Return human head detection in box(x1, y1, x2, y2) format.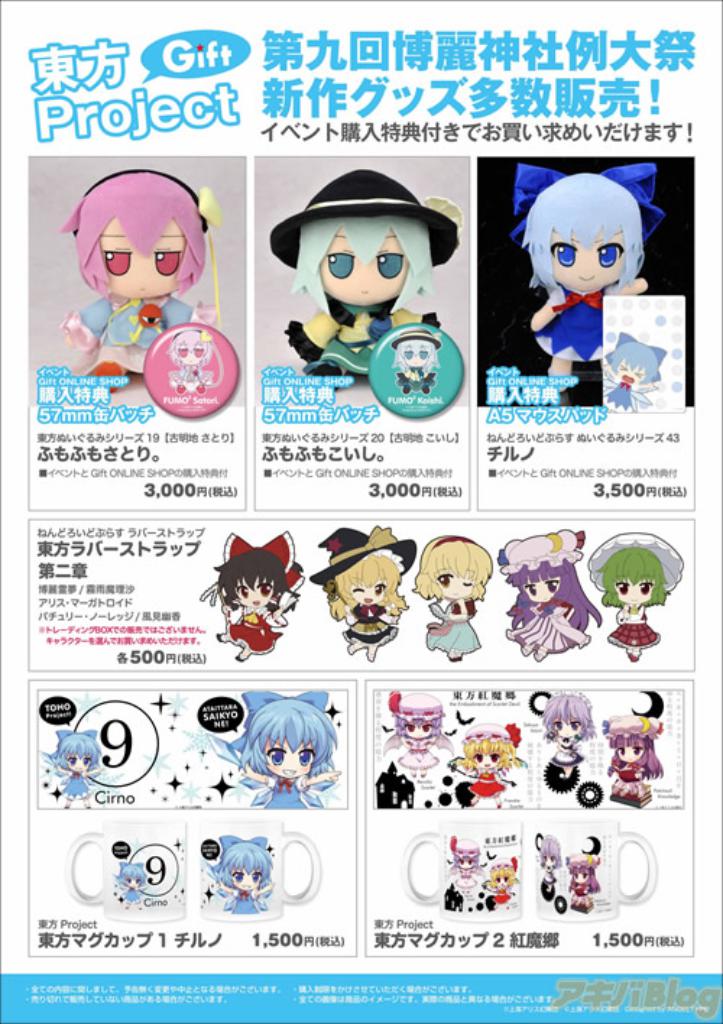
box(165, 327, 214, 363).
